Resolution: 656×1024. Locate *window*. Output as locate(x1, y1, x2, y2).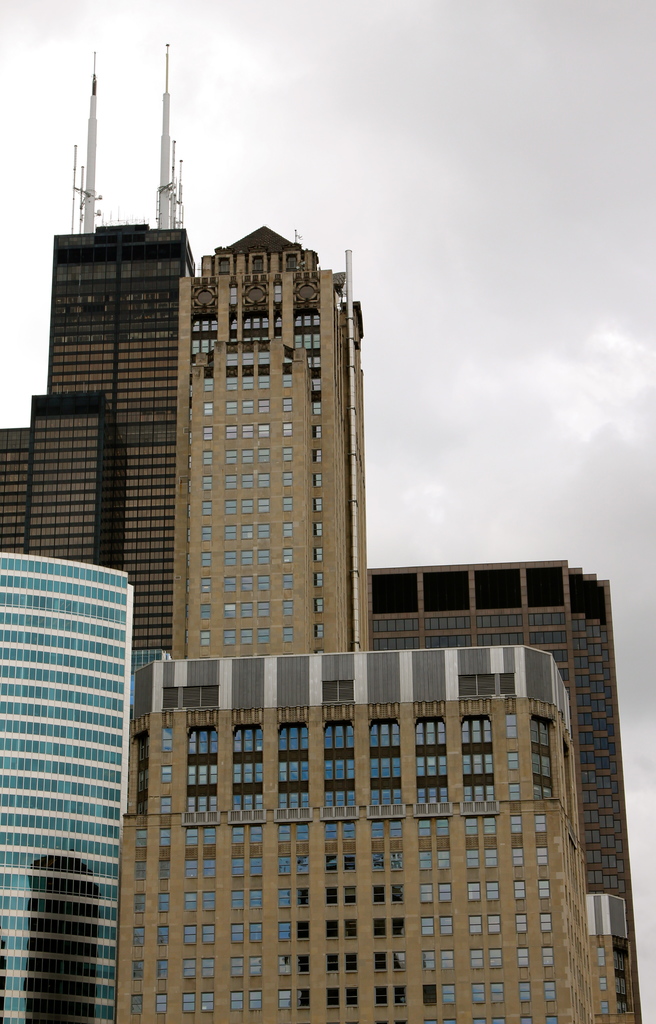
locate(390, 916, 406, 939).
